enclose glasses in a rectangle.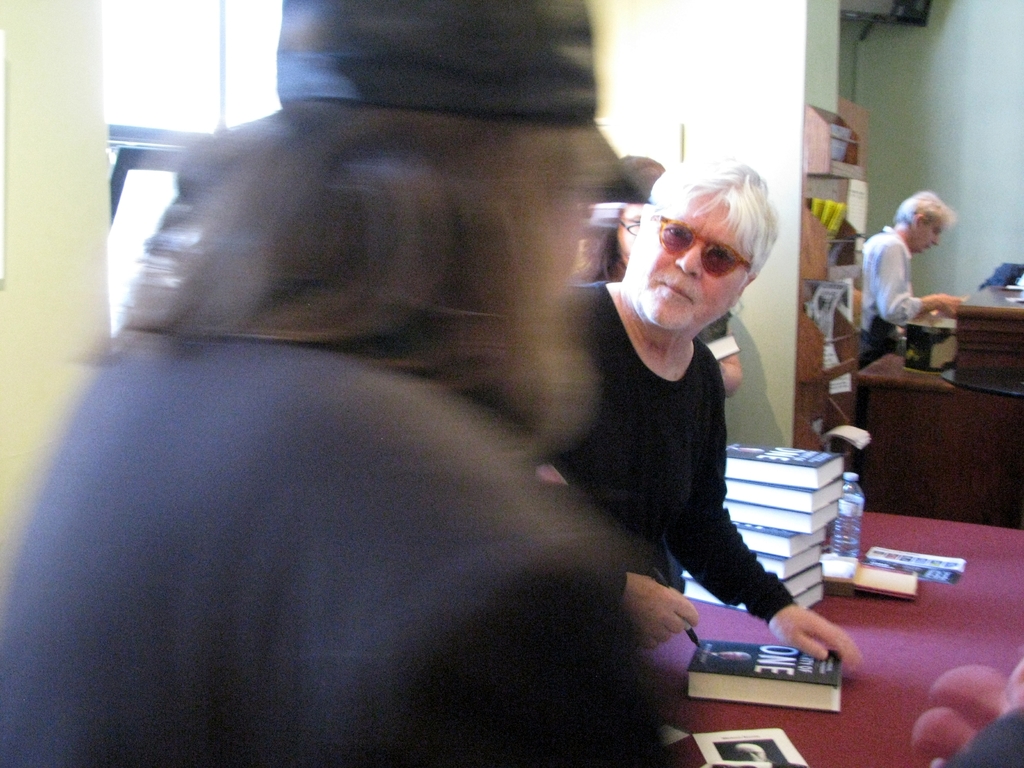
locate(622, 219, 639, 239).
